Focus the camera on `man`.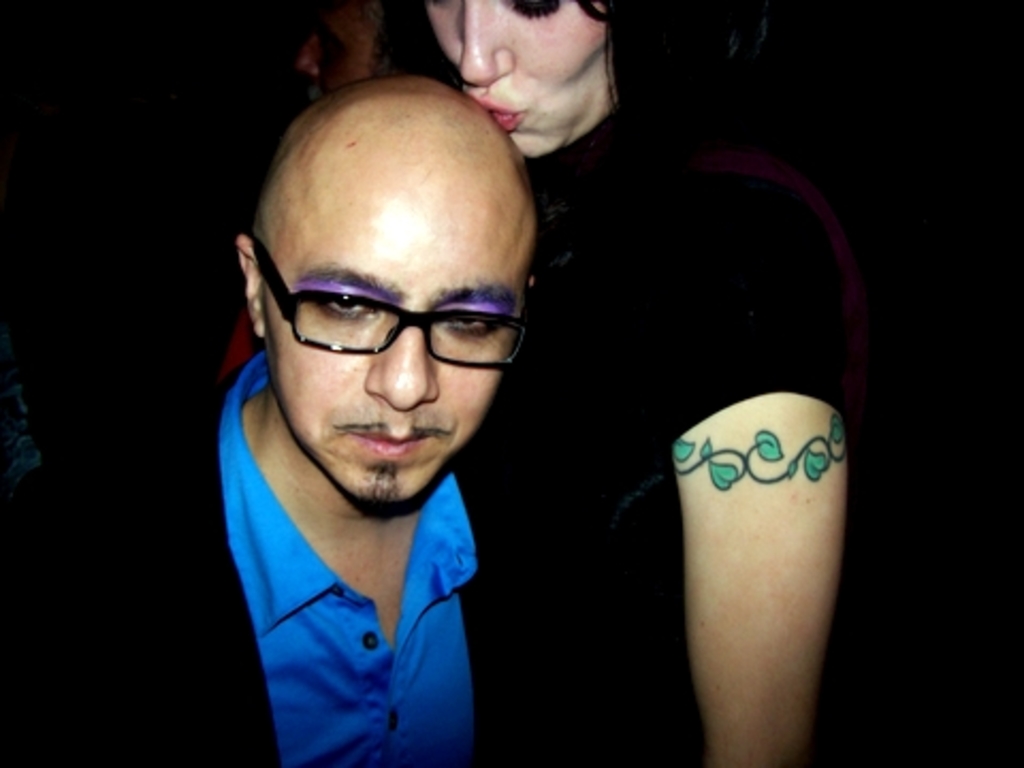
Focus region: (x1=0, y1=75, x2=672, y2=766).
